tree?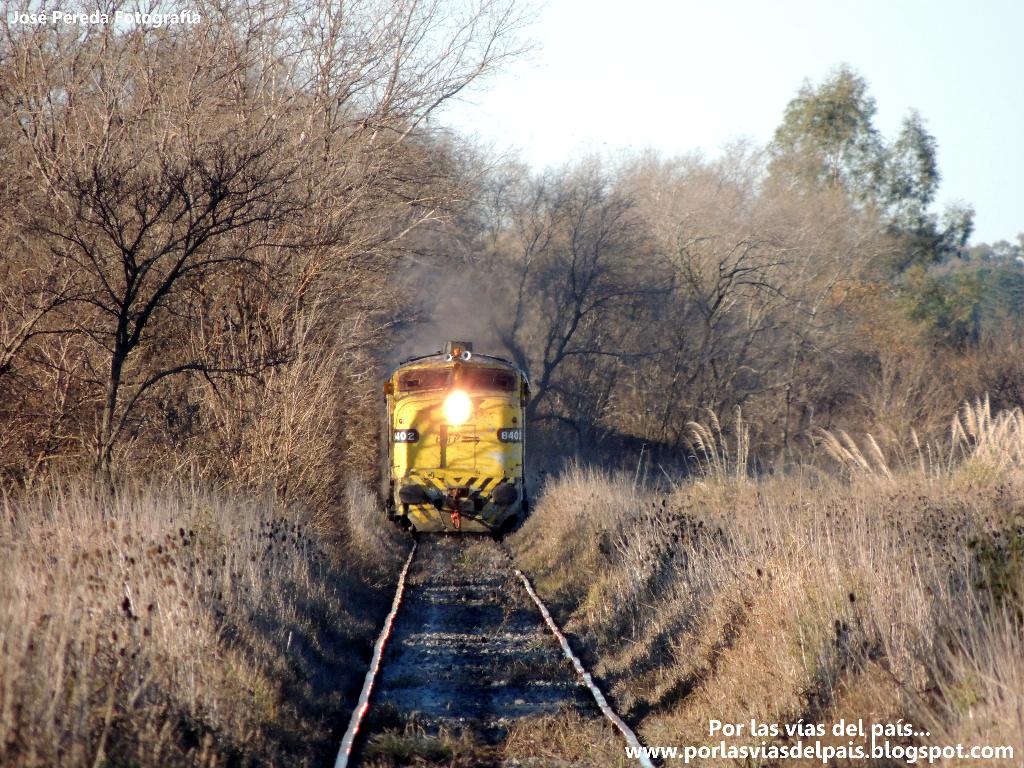
666:179:821:431
